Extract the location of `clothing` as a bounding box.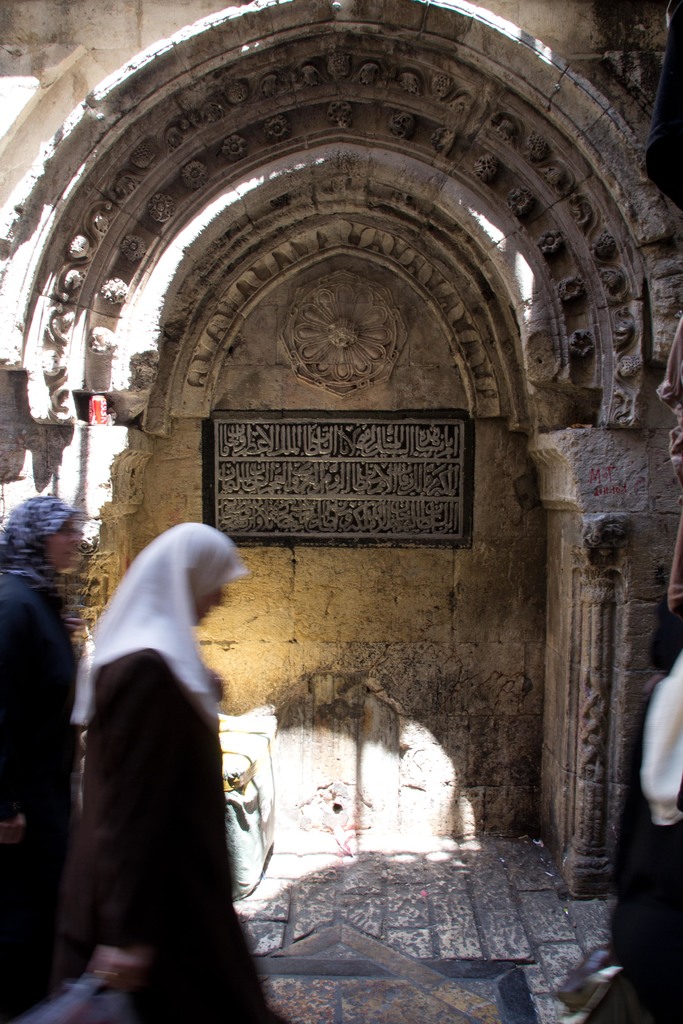
<box>48,520,275,1023</box>.
